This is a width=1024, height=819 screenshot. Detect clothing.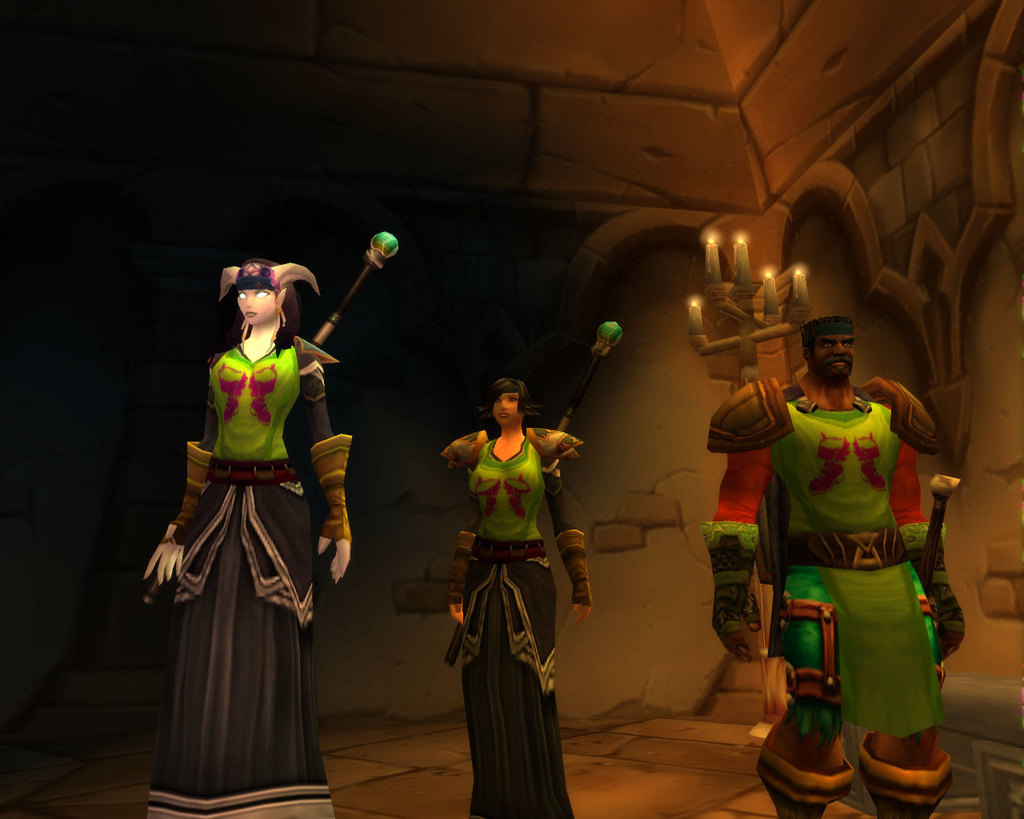
150:343:354:818.
